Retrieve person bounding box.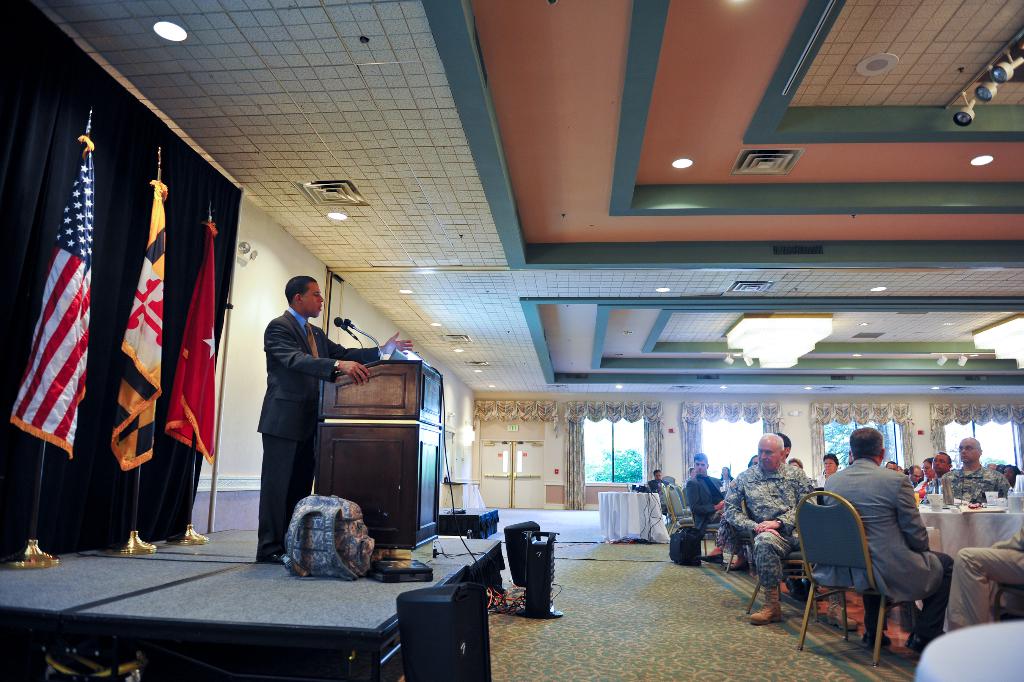
Bounding box: Rect(956, 438, 1017, 508).
